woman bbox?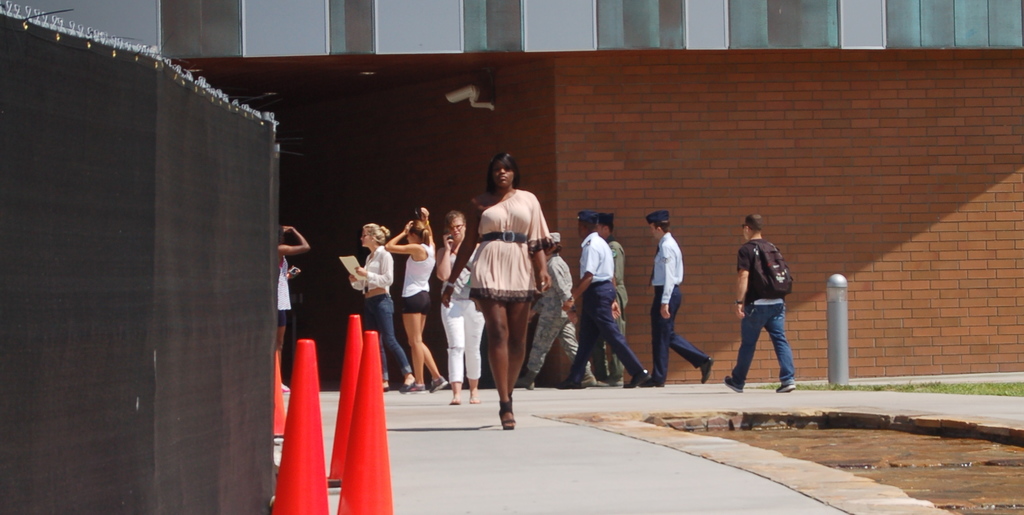
[left=514, top=225, right=596, bottom=392]
